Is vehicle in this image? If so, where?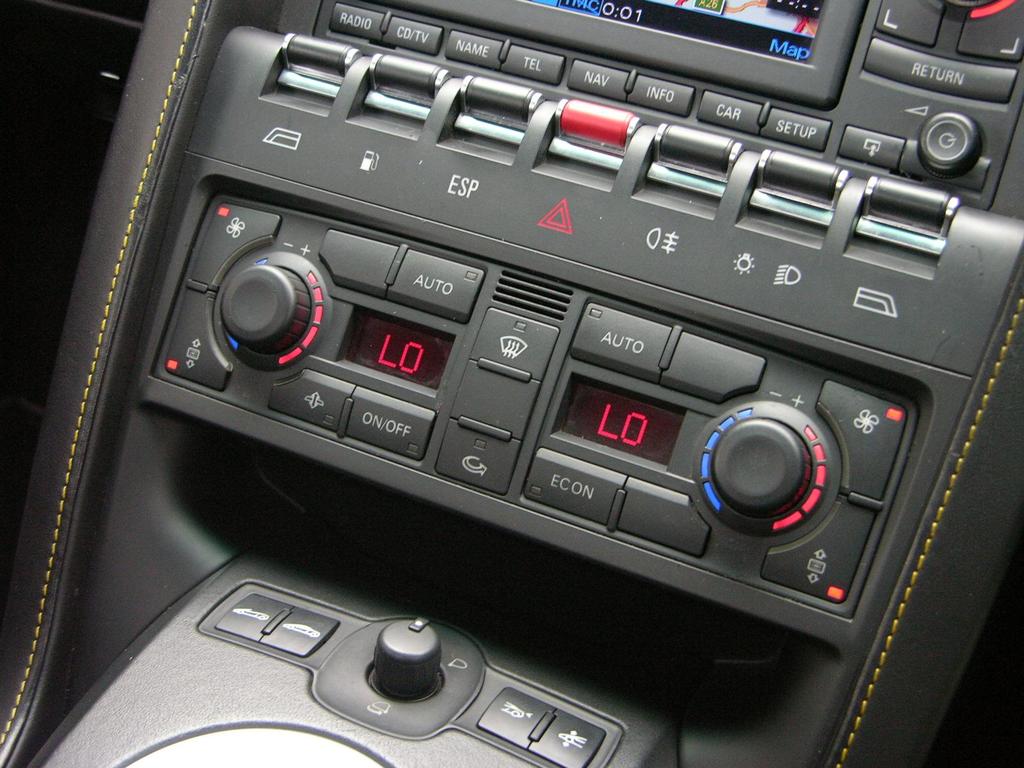
Yes, at 0:0:1023:767.
